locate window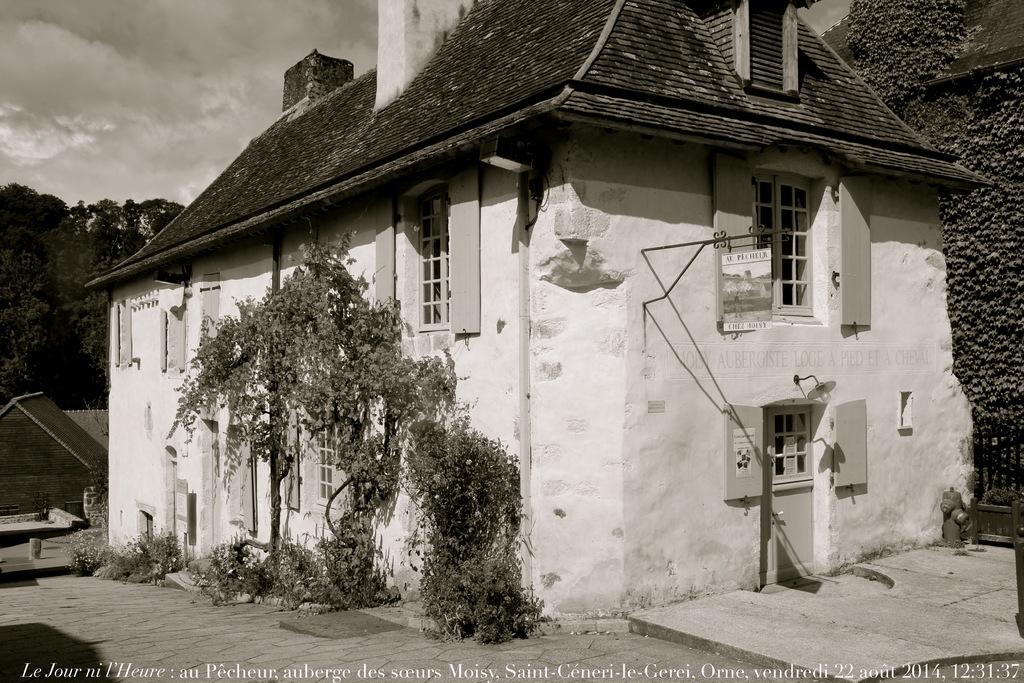
<region>746, 0, 799, 105</region>
